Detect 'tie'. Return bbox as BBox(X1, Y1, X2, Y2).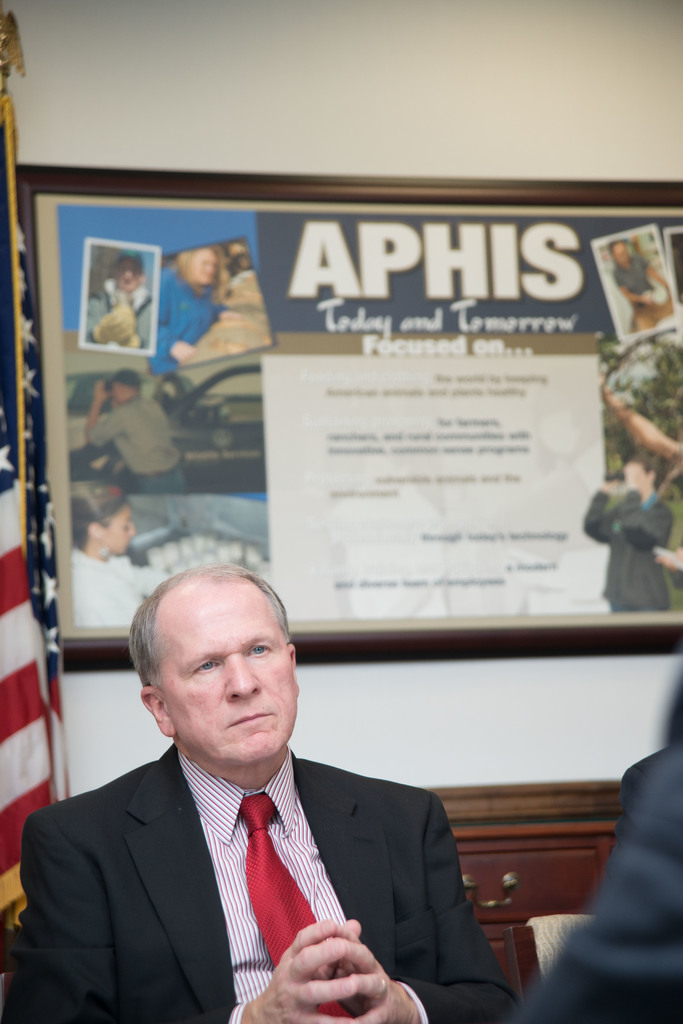
BBox(240, 792, 385, 1023).
